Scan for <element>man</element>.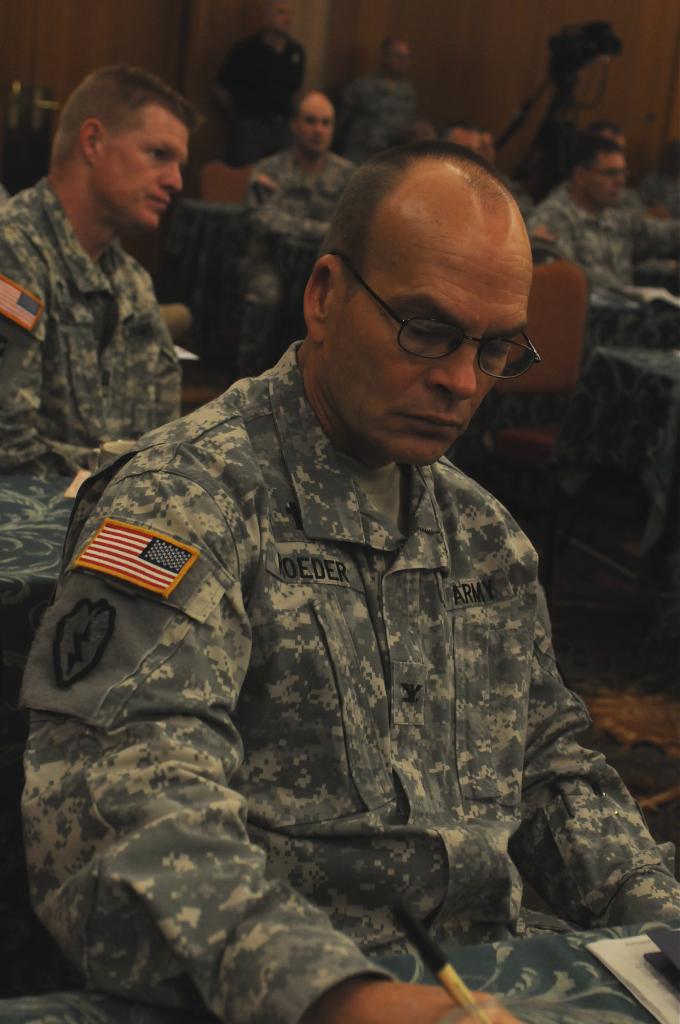
Scan result: box(74, 95, 621, 949).
